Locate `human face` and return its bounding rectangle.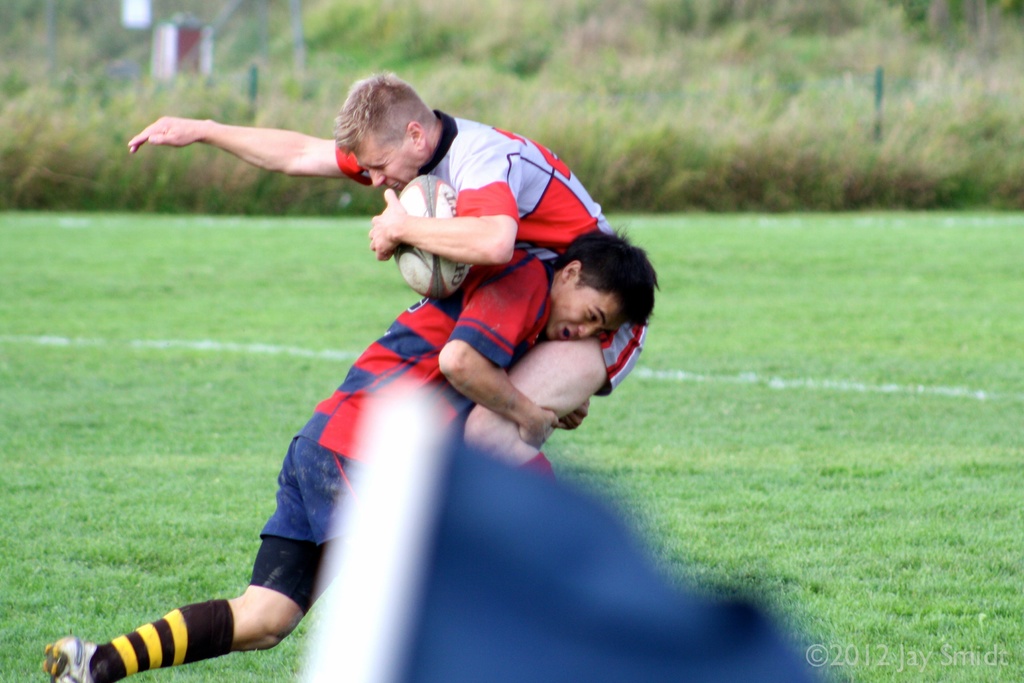
l=548, t=281, r=618, b=342.
